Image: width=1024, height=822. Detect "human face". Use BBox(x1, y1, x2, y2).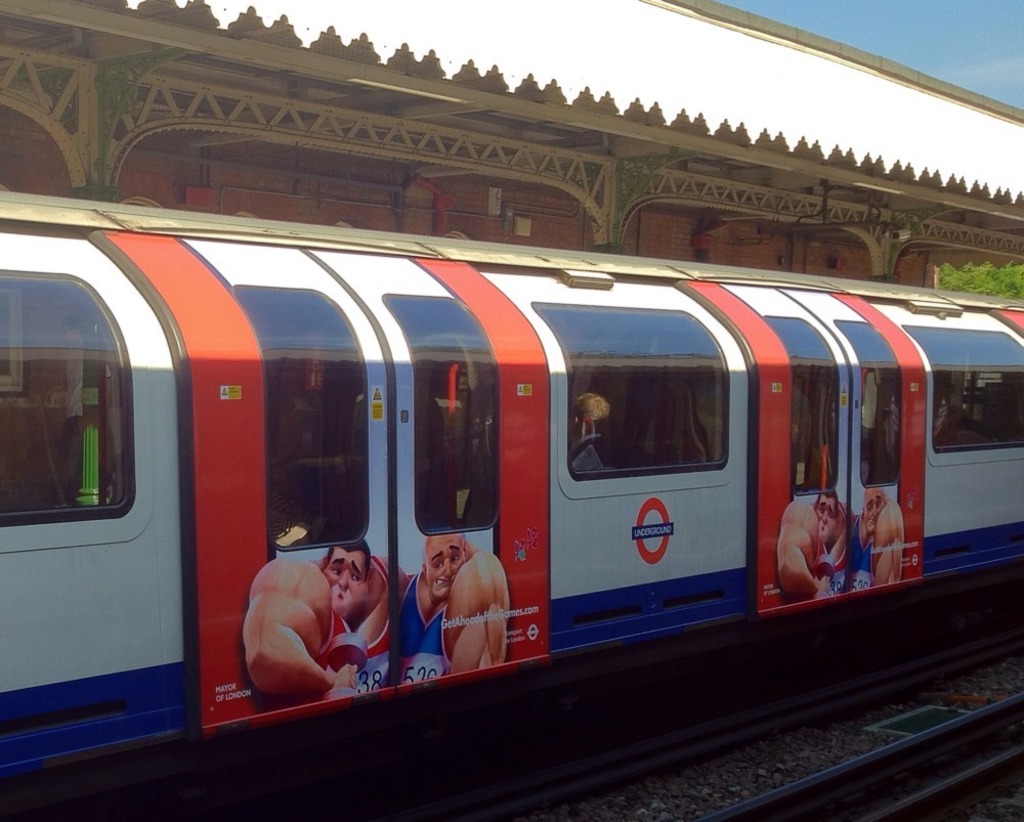
BBox(318, 547, 371, 616).
